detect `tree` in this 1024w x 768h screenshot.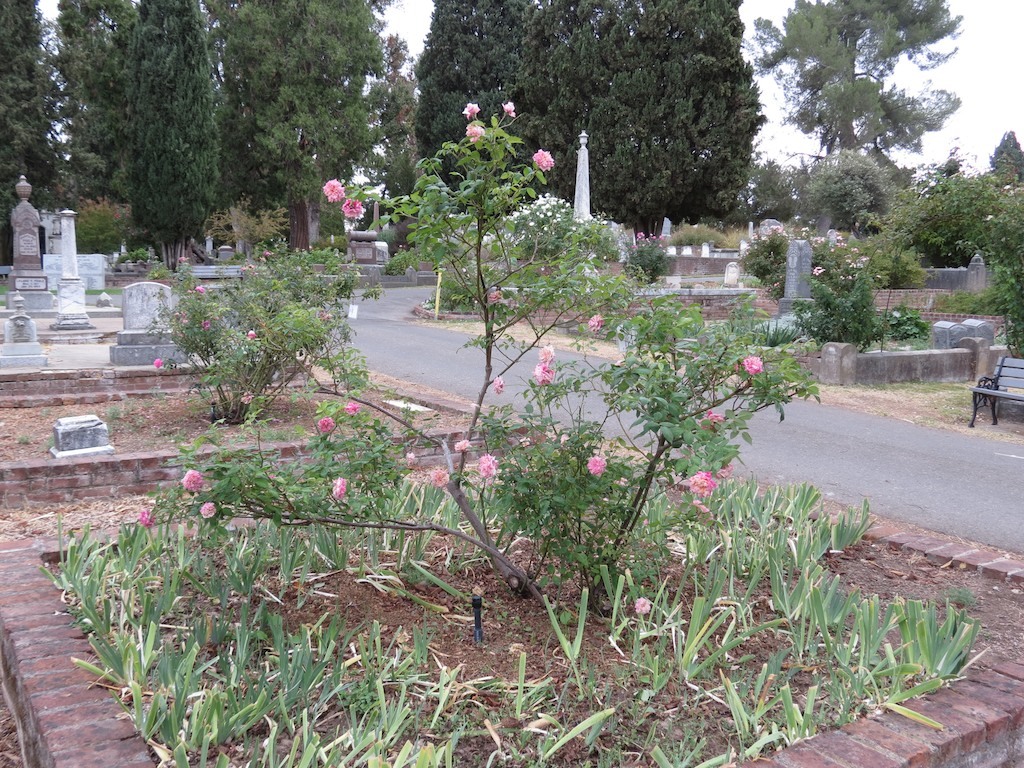
Detection: bbox(0, 0, 62, 269).
